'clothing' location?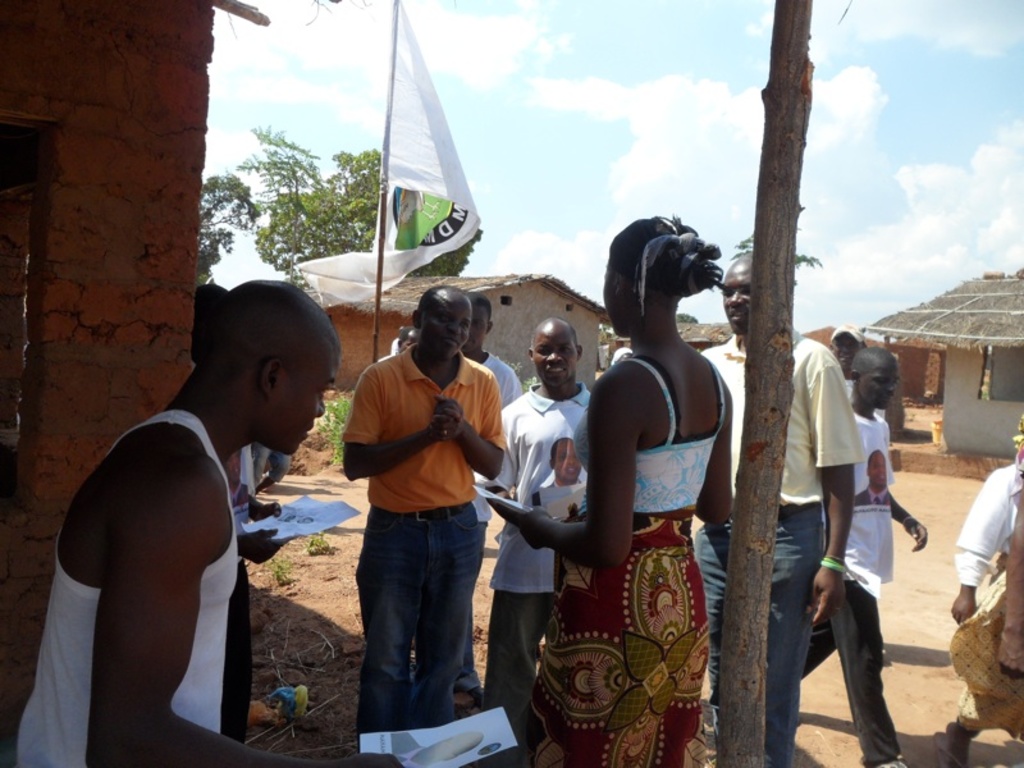
detection(333, 294, 500, 719)
